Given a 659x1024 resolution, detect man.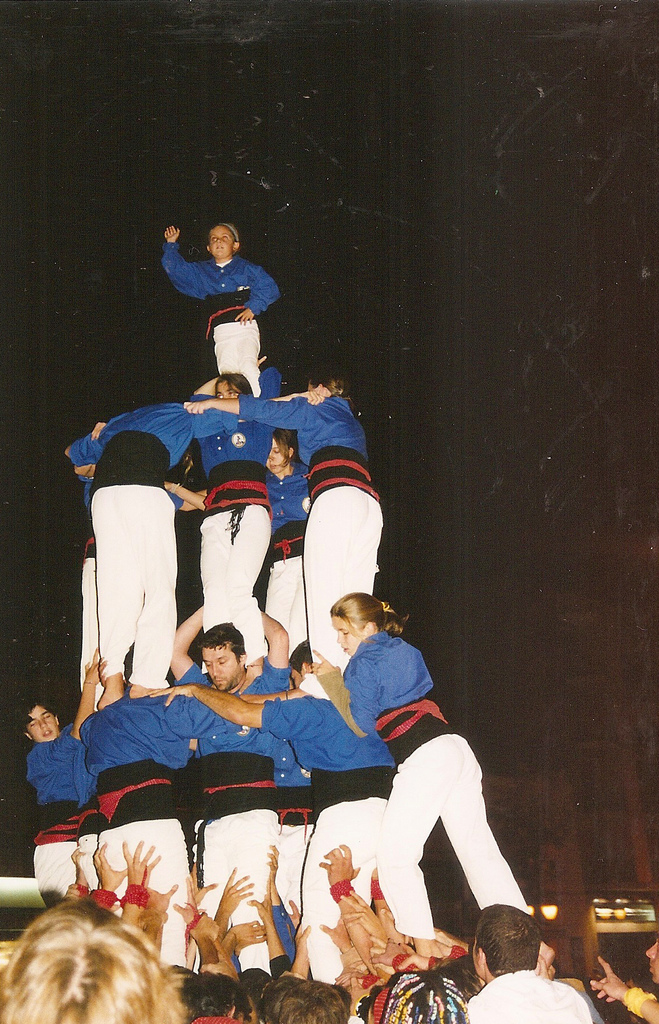
pyautogui.locateOnScreen(161, 218, 292, 388).
